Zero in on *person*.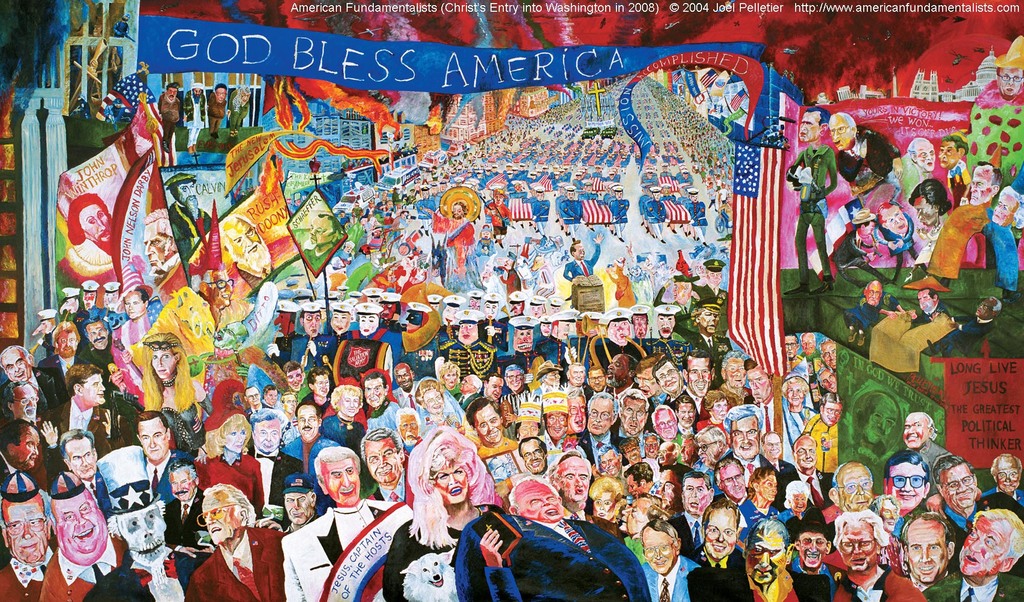
Zeroed in: x1=496 y1=252 x2=522 y2=320.
